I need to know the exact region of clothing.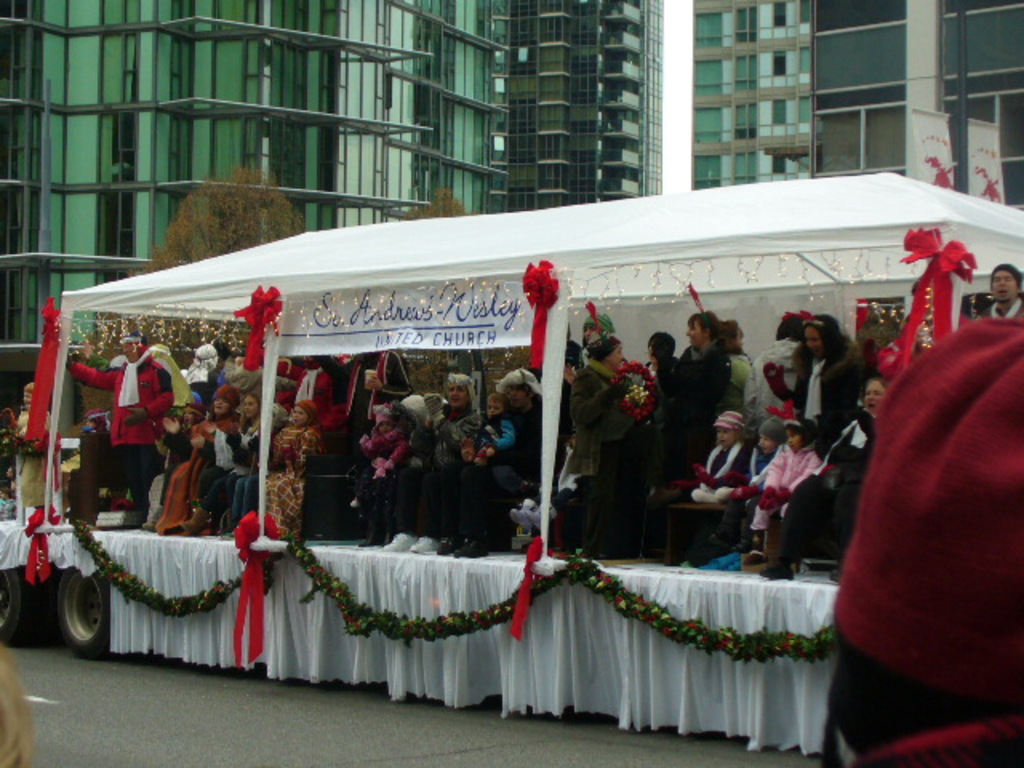
Region: 458 392 562 530.
